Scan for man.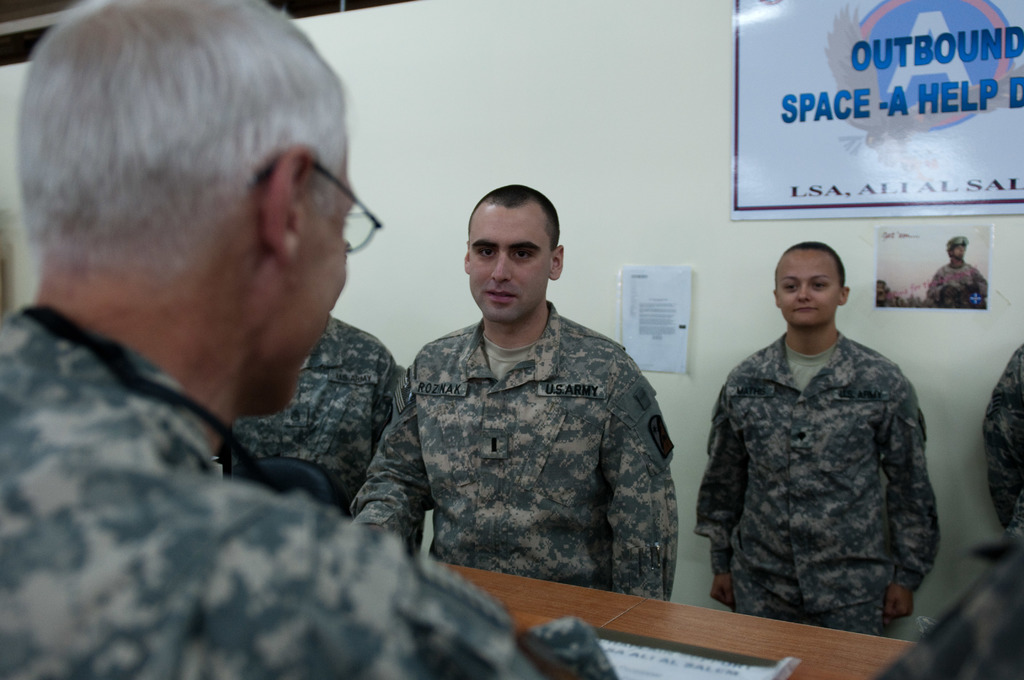
Scan result: [x1=0, y1=0, x2=614, y2=679].
